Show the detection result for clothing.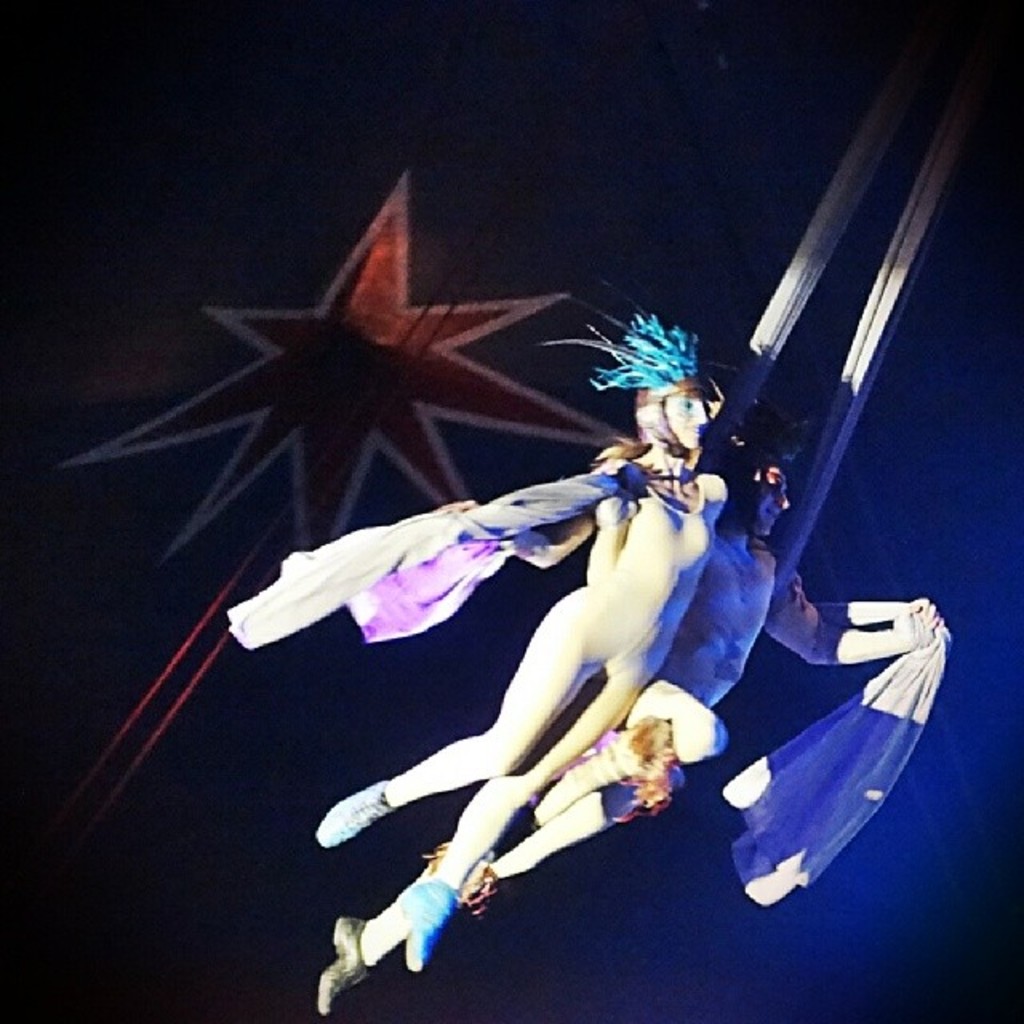
[216, 302, 730, 968].
